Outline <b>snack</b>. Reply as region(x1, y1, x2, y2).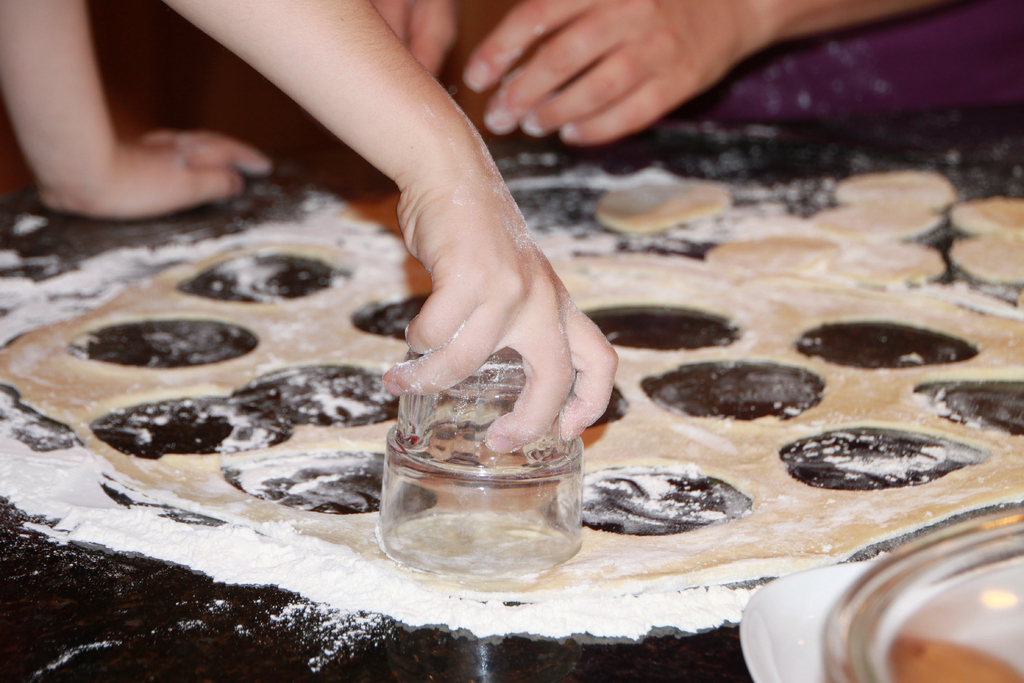
region(593, 169, 732, 236).
